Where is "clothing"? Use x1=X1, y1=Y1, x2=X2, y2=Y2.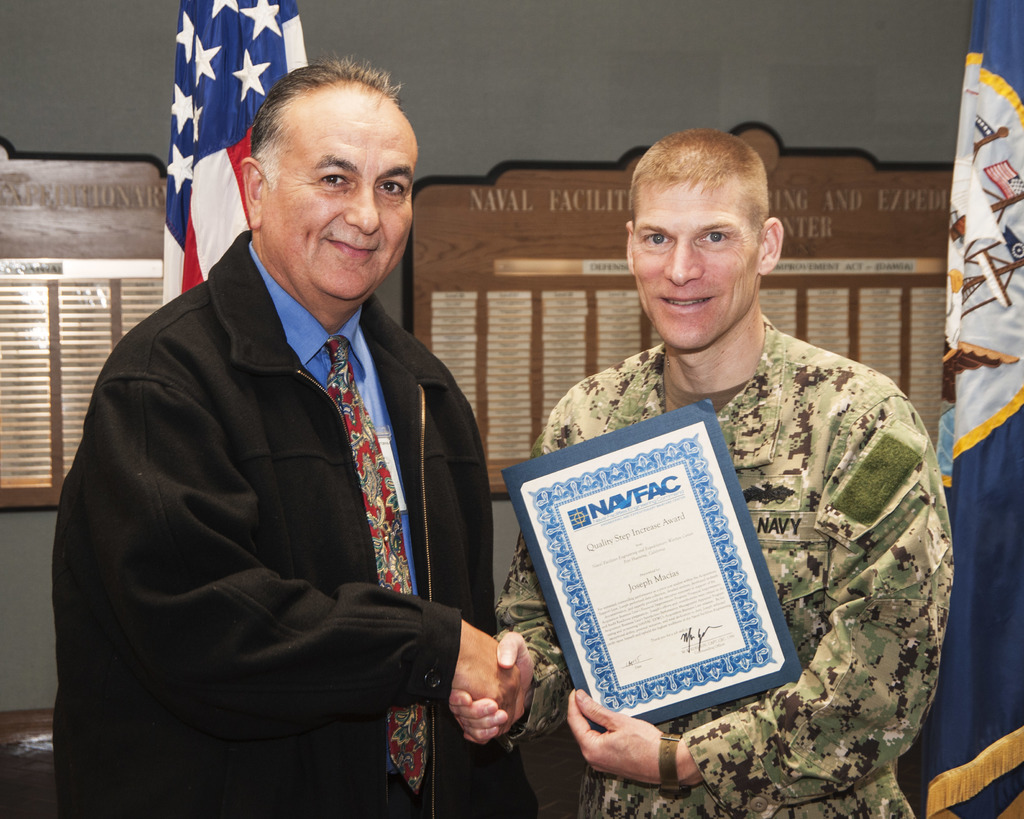
x1=74, y1=198, x2=520, y2=815.
